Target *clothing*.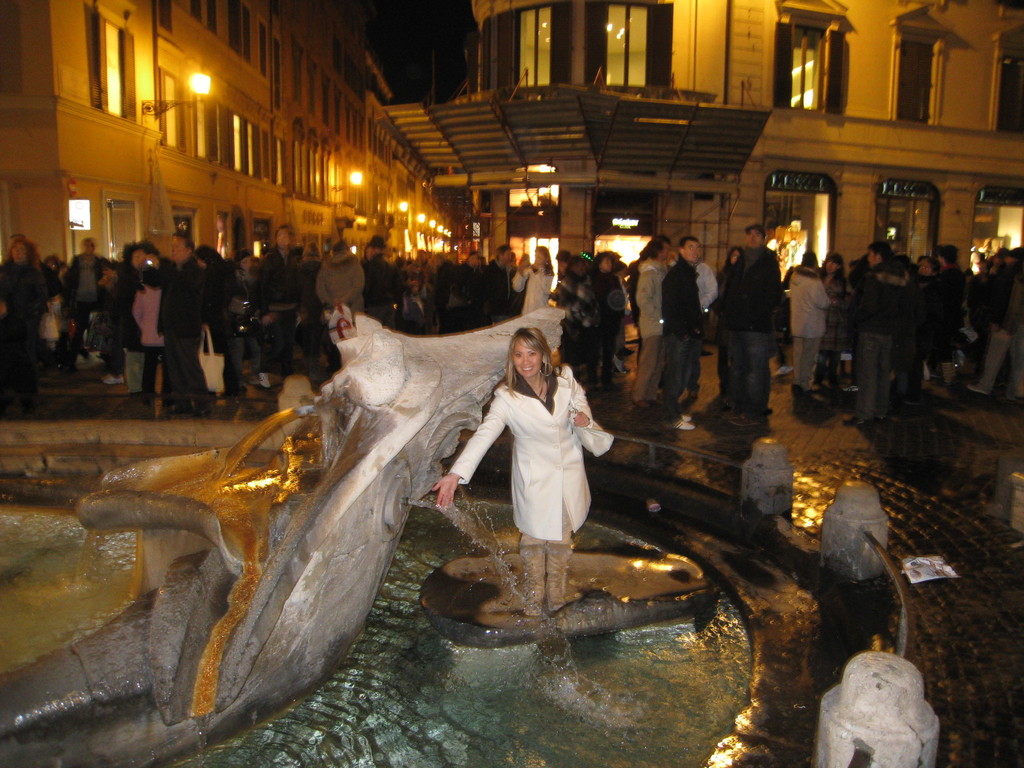
Target region: select_region(847, 260, 916, 425).
